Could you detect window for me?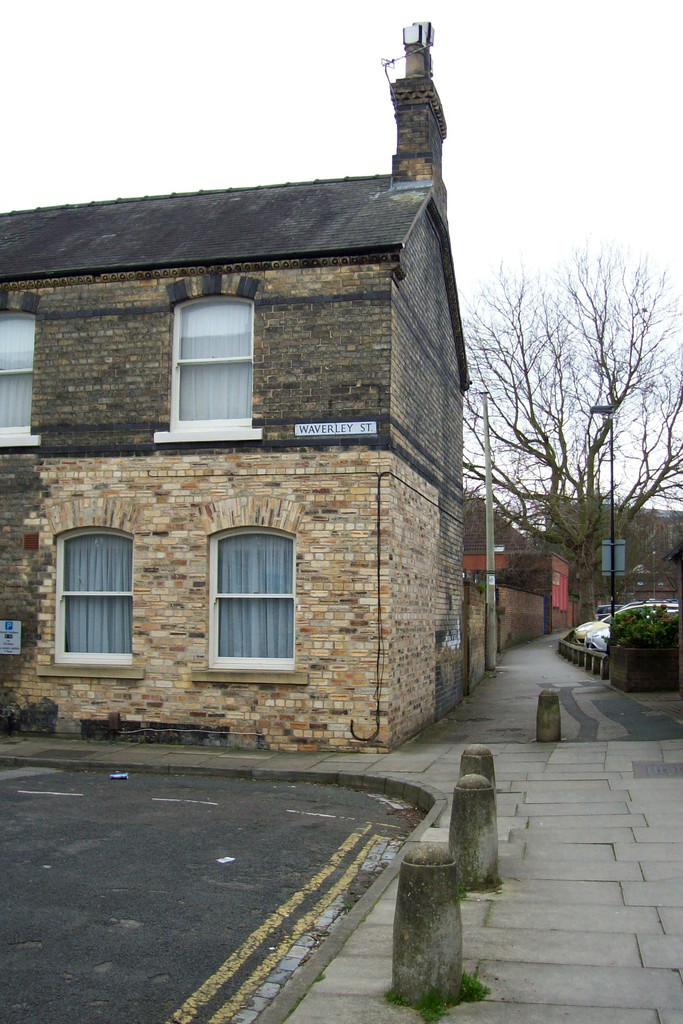
Detection result: x1=171 y1=287 x2=255 y2=424.
